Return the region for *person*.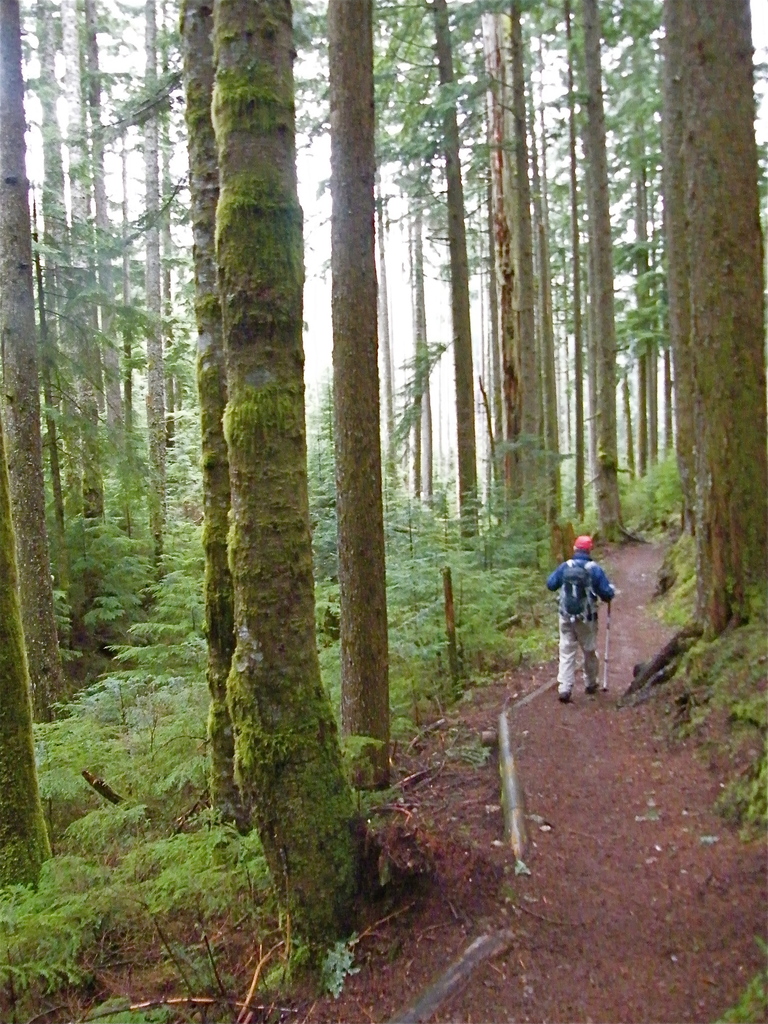
BBox(552, 529, 633, 707).
